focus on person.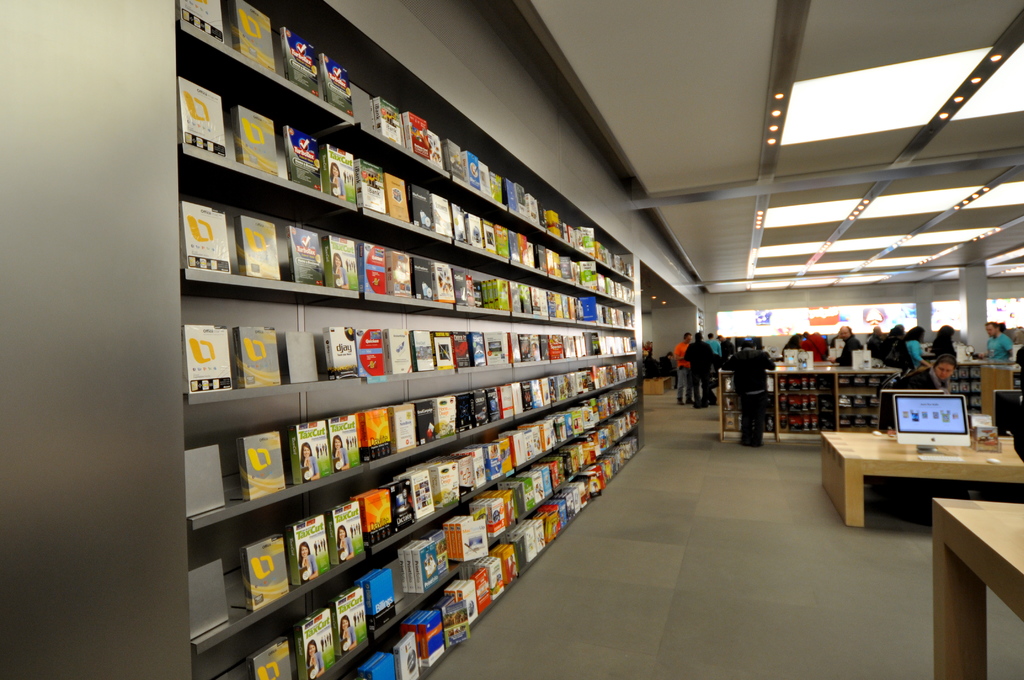
Focused at box=[981, 313, 1023, 368].
